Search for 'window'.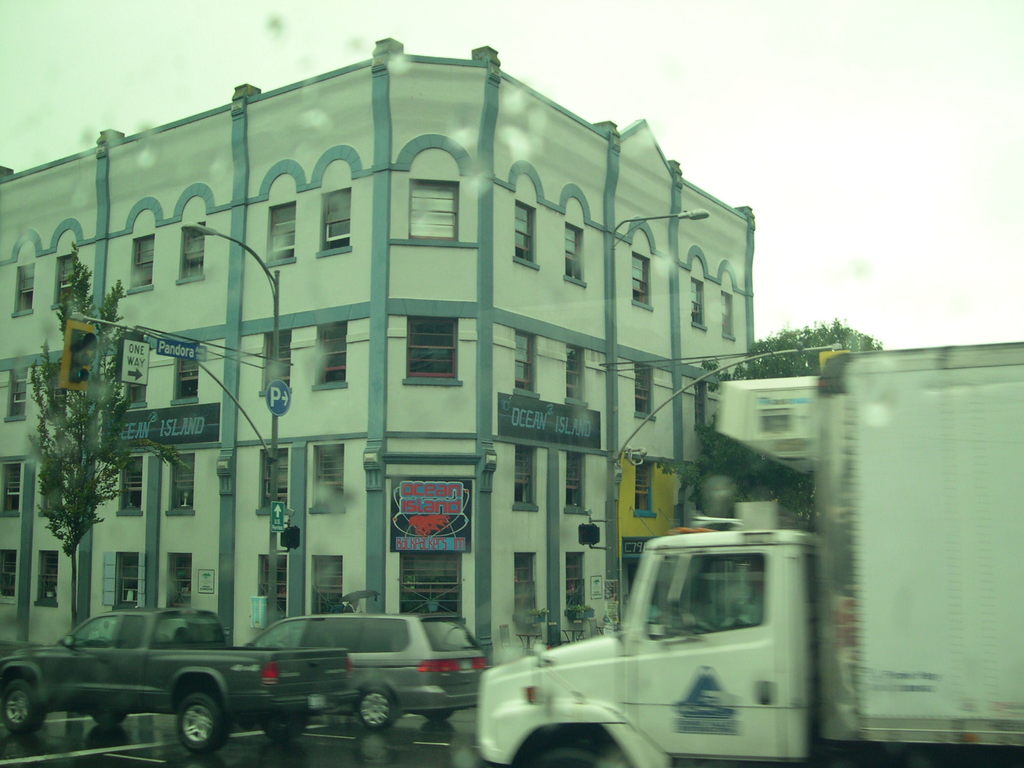
Found at bbox(0, 458, 22, 514).
